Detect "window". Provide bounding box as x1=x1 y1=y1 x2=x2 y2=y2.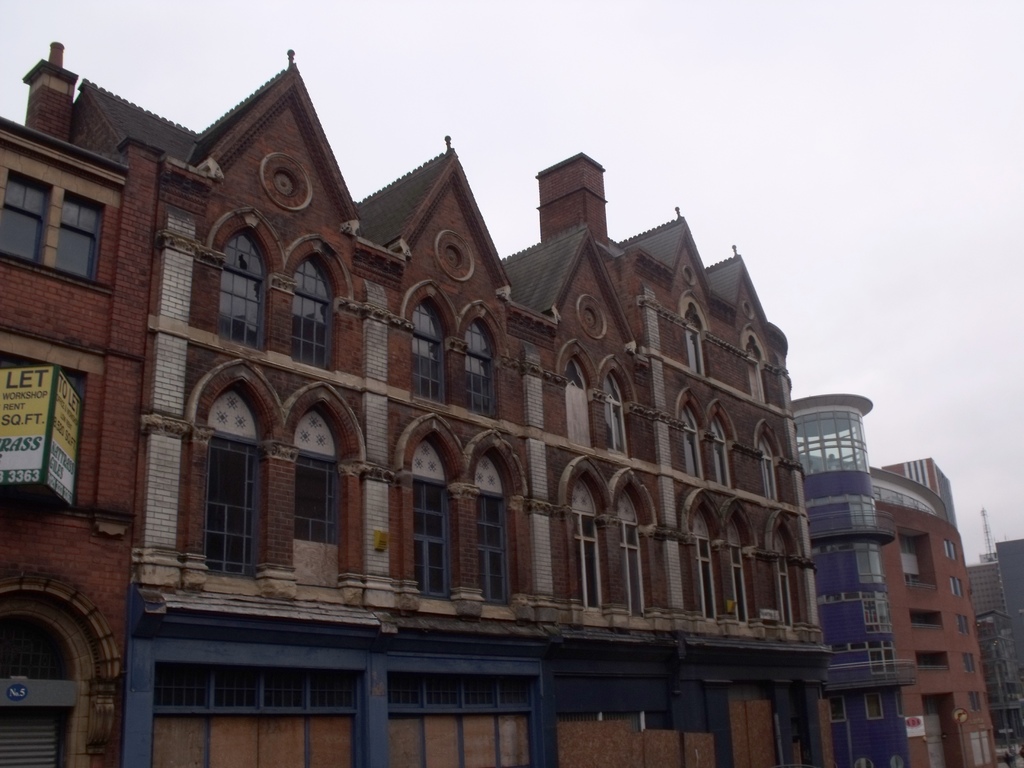
x1=551 y1=332 x2=646 y2=467.
